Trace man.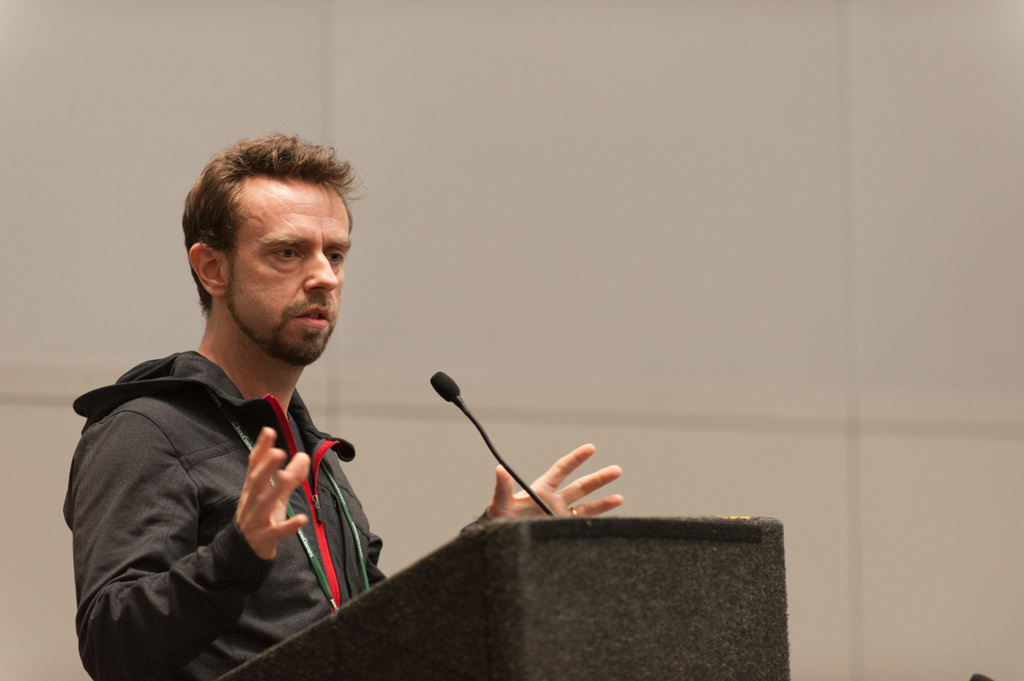
Traced to 70/131/538/648.
